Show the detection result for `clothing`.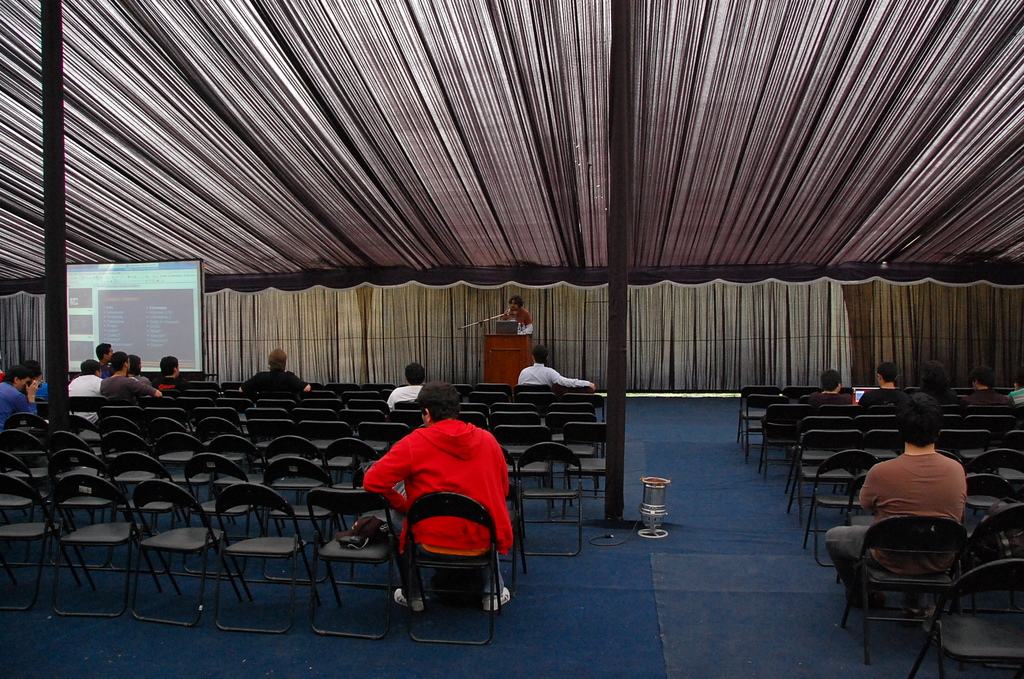
99:361:112:380.
